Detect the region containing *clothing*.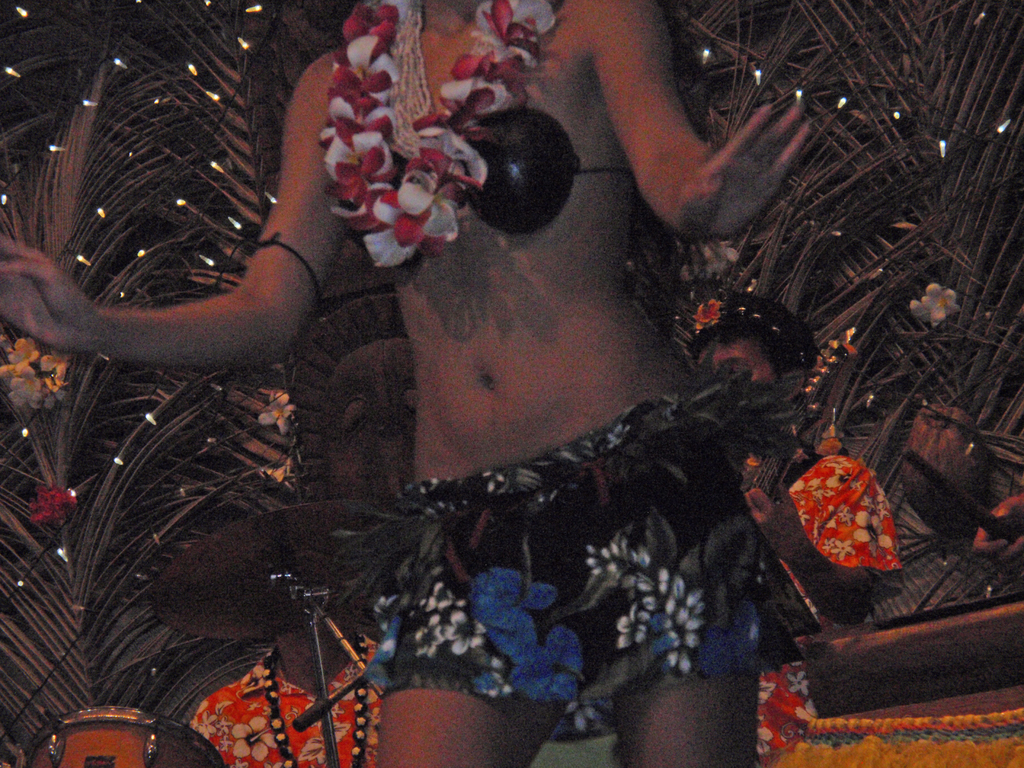
[x1=755, y1=456, x2=905, y2=767].
